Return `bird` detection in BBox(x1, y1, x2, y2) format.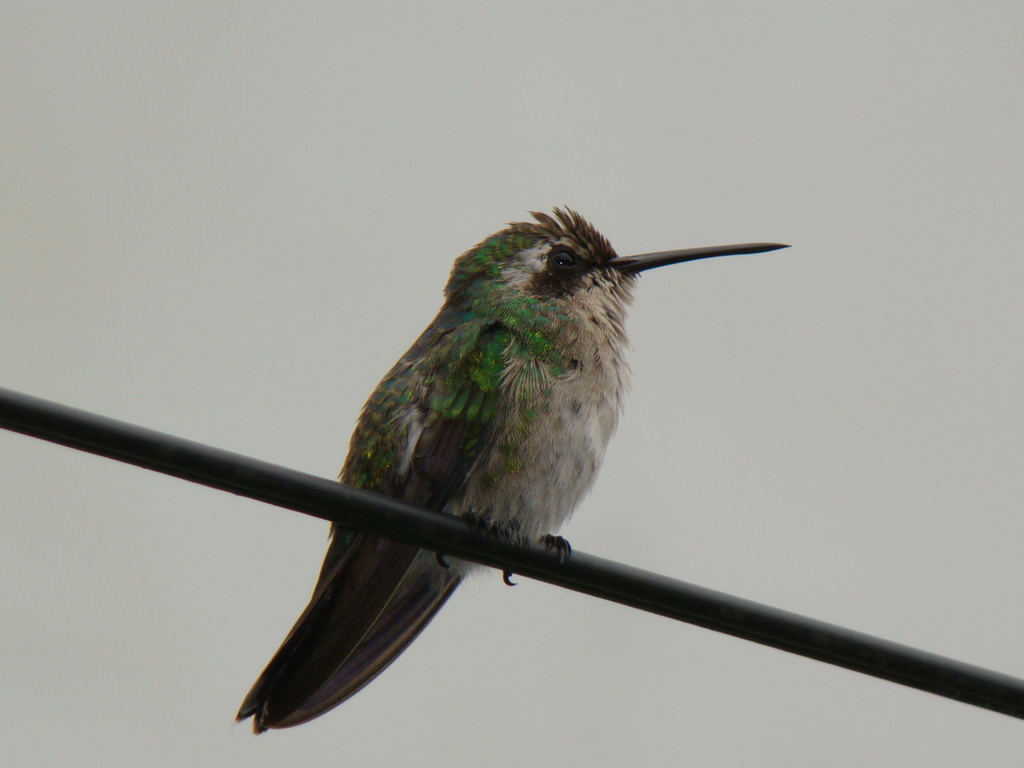
BBox(236, 196, 799, 714).
